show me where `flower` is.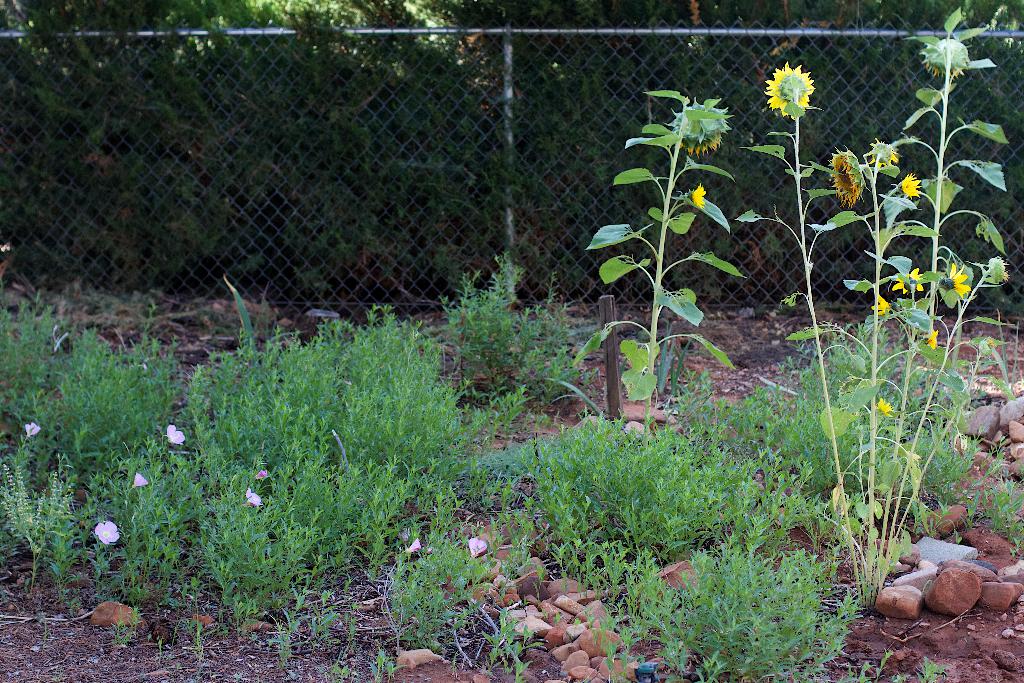
`flower` is at locate(133, 473, 148, 489).
